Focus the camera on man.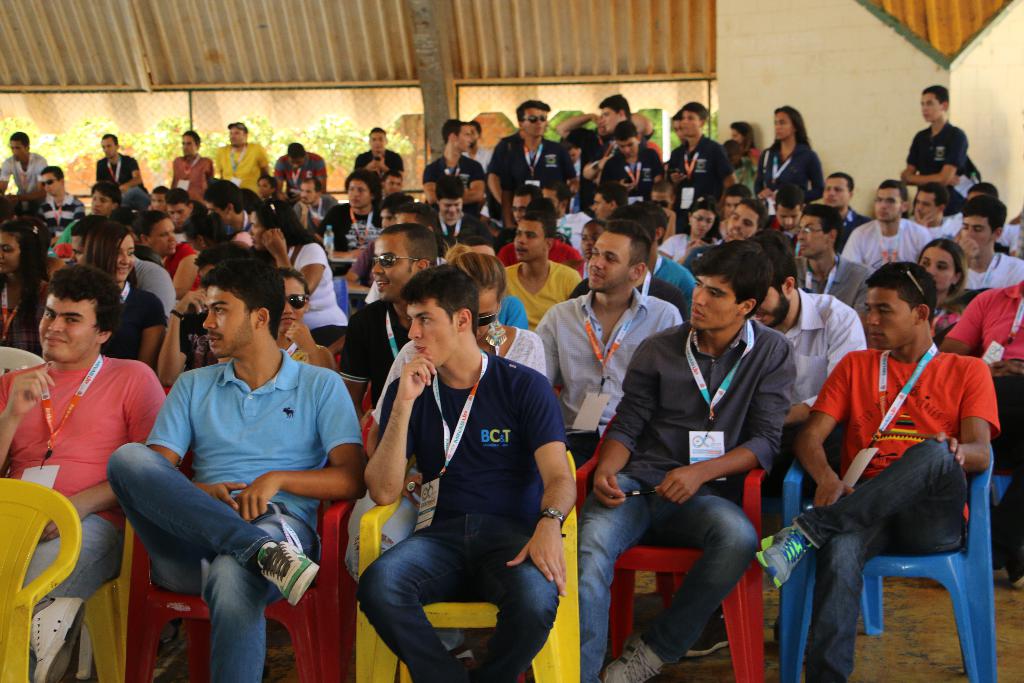
Focus region: pyautogui.locateOnScreen(333, 227, 435, 399).
